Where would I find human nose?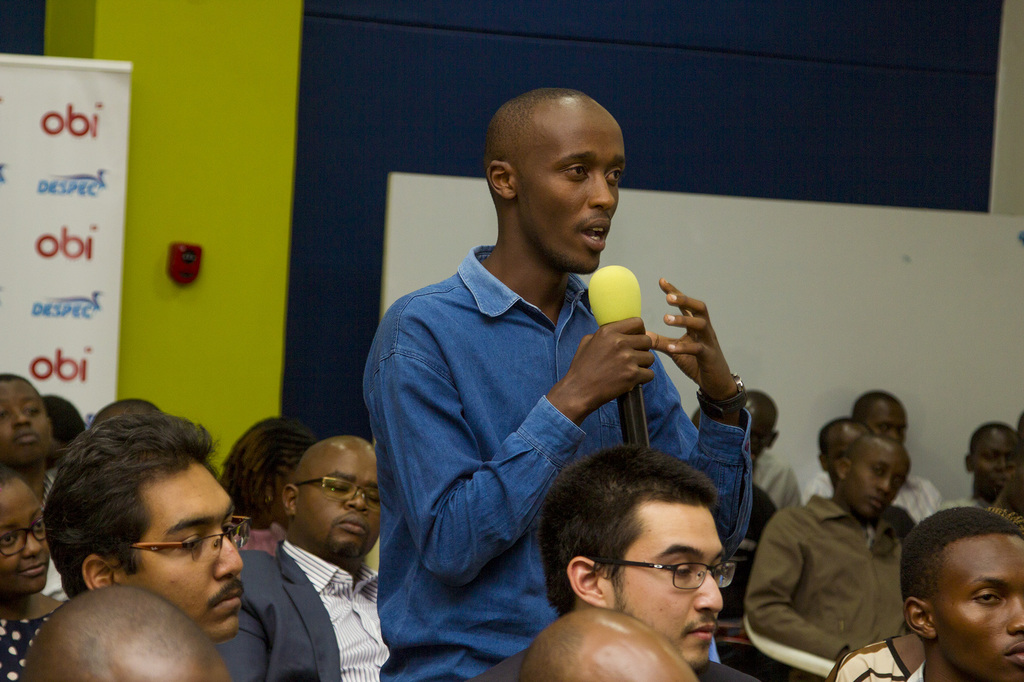
At 212 525 243 580.
